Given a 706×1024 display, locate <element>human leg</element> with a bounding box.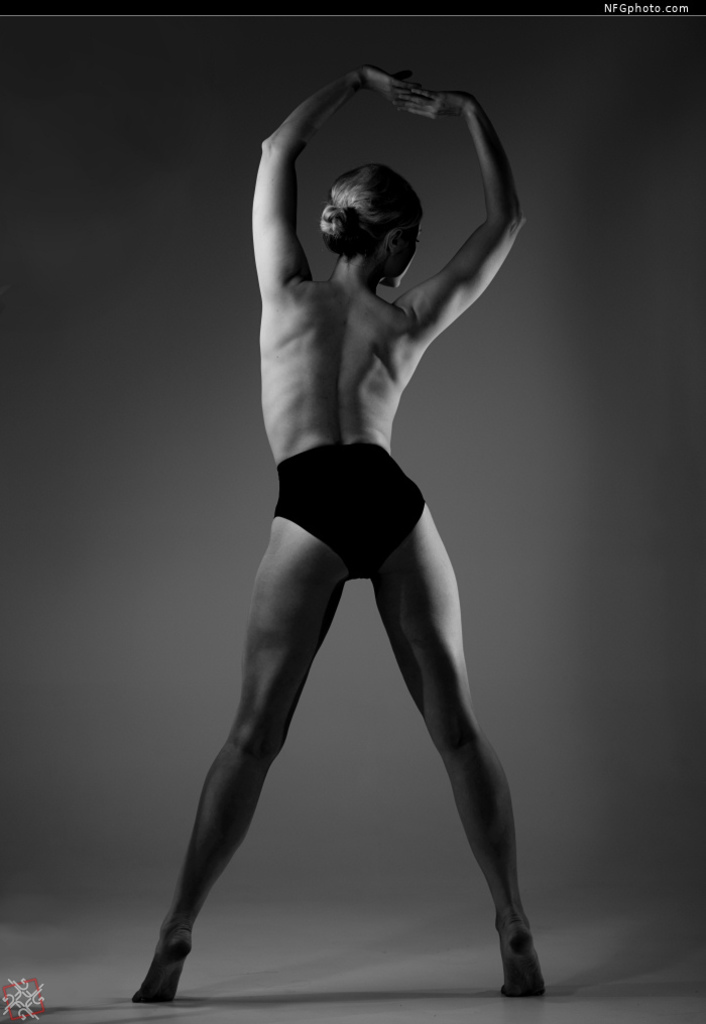
Located: (154,516,378,989).
